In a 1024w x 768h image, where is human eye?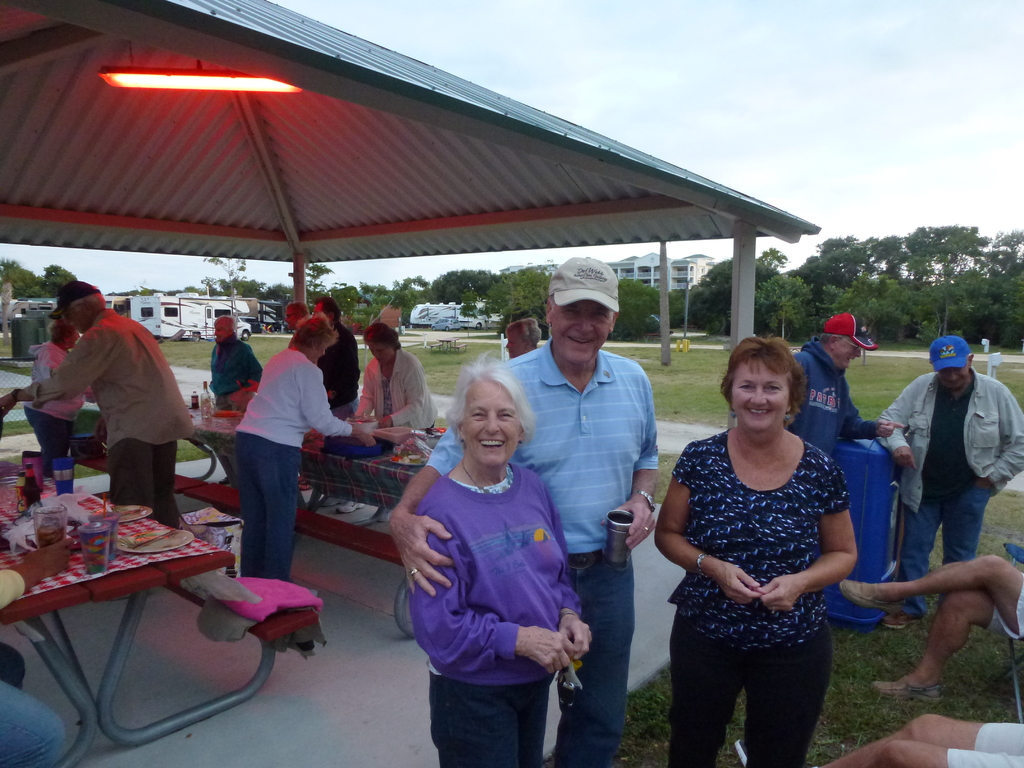
(x1=563, y1=308, x2=576, y2=314).
